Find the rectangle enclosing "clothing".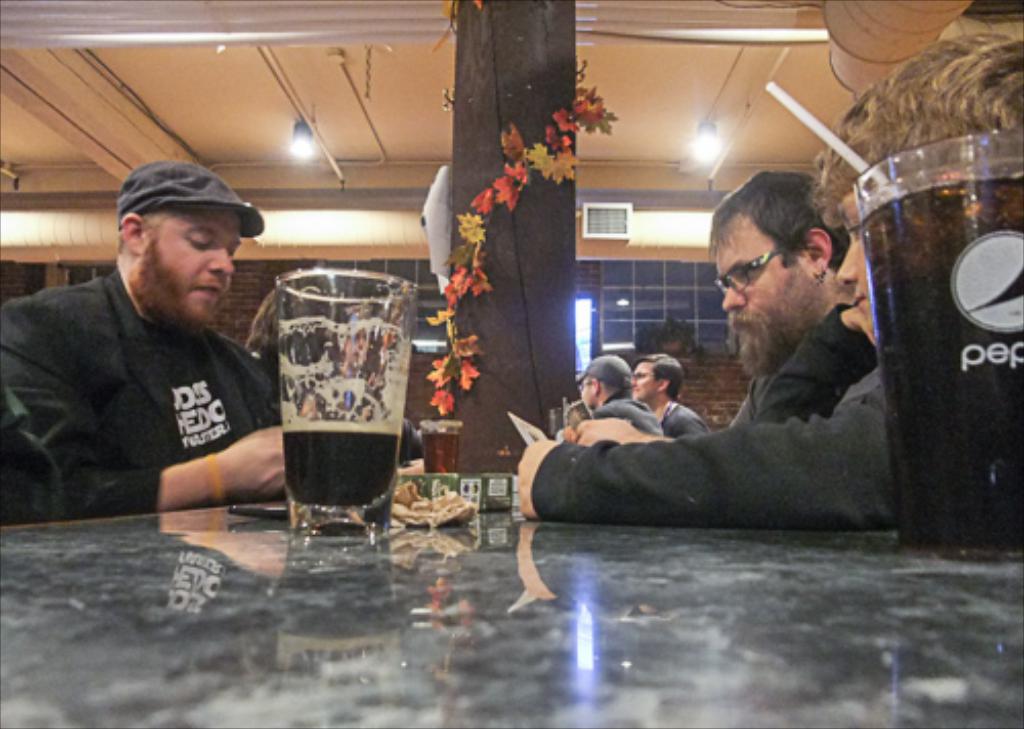
region(594, 397, 666, 442).
